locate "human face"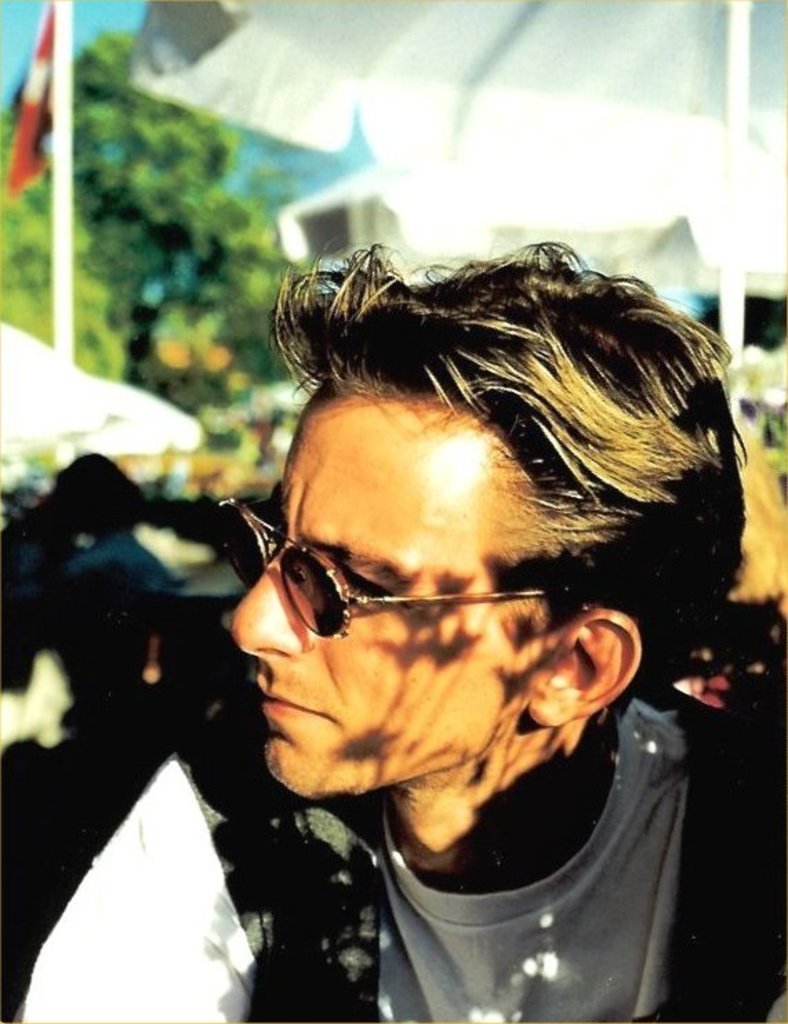
(246, 391, 541, 788)
